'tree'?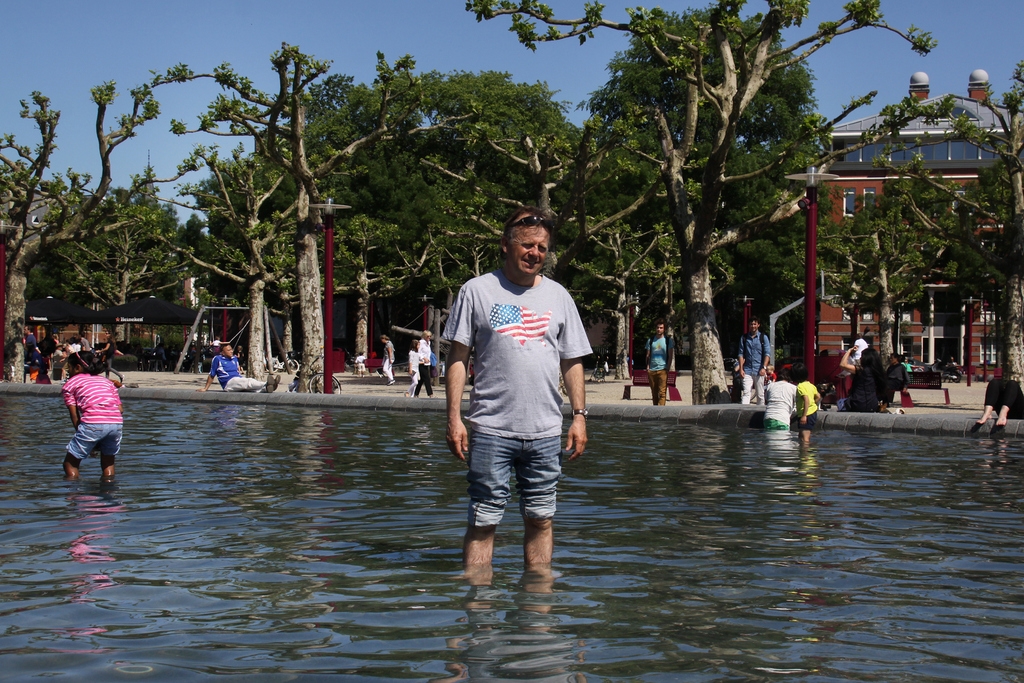
detection(0, 68, 169, 390)
